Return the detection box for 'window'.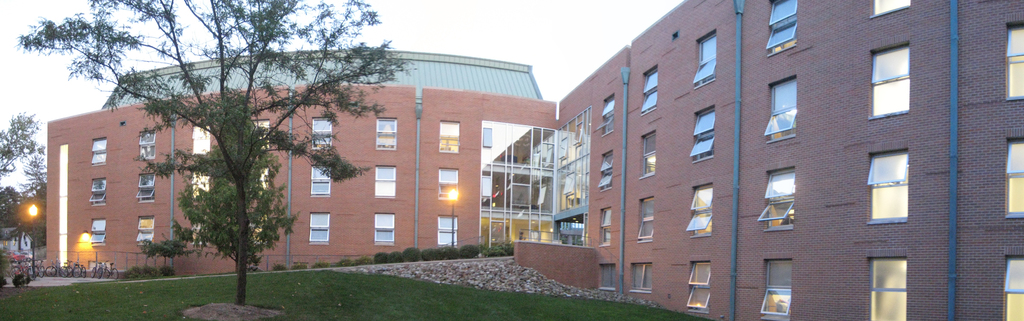
88/220/106/250.
